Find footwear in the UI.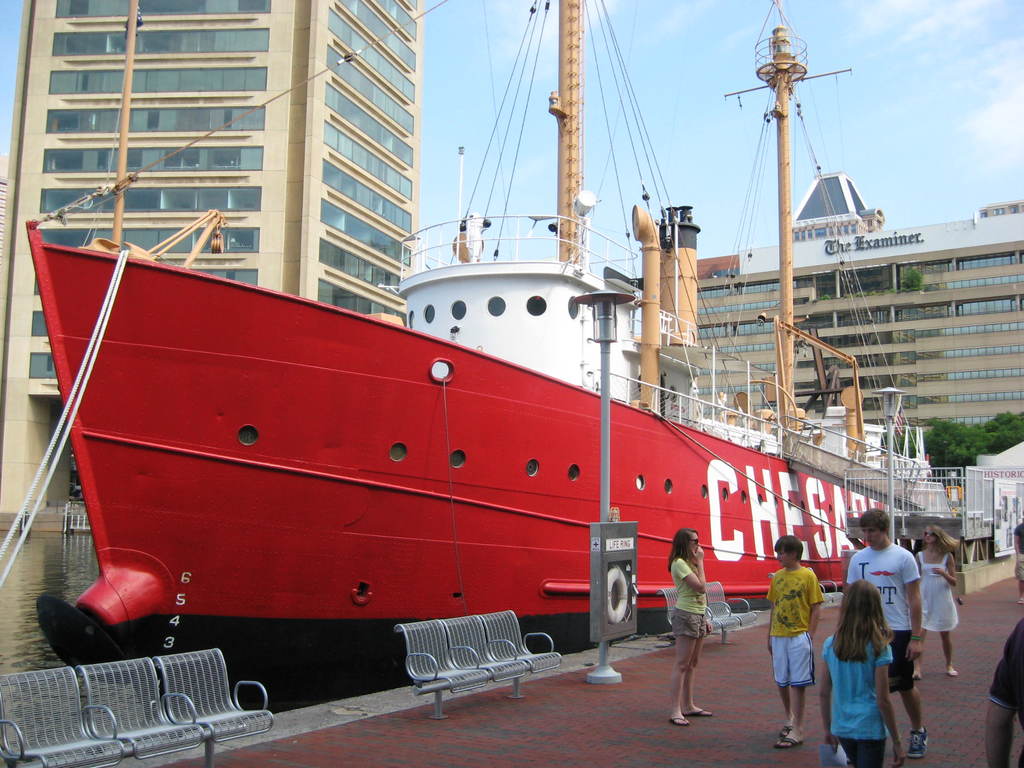
UI element at 670 716 690 724.
